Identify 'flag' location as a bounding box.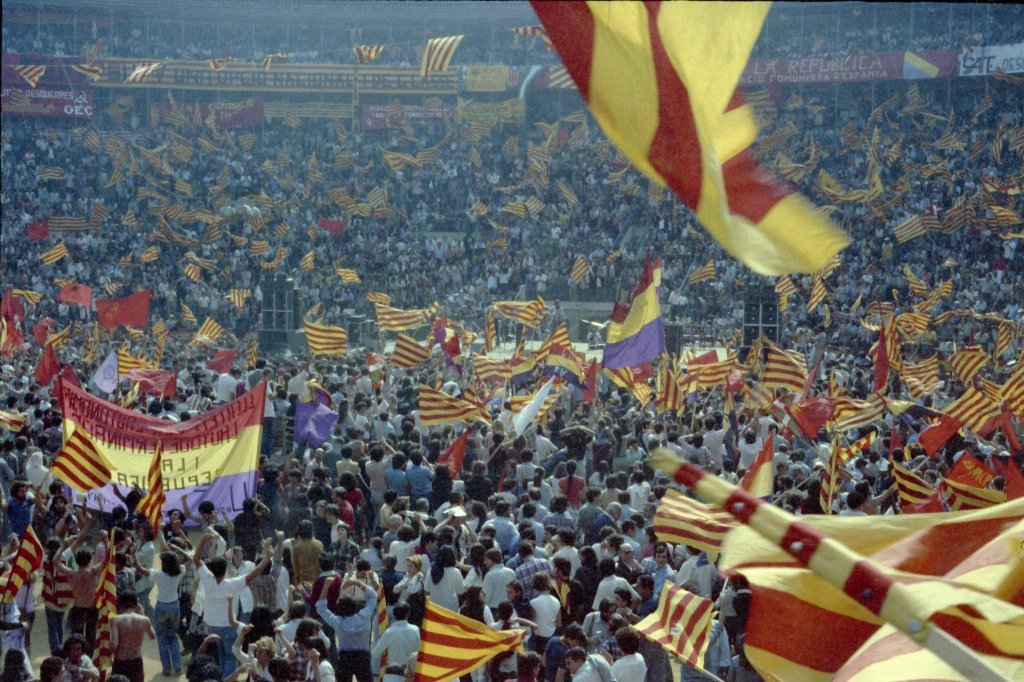
1007, 459, 1023, 515.
